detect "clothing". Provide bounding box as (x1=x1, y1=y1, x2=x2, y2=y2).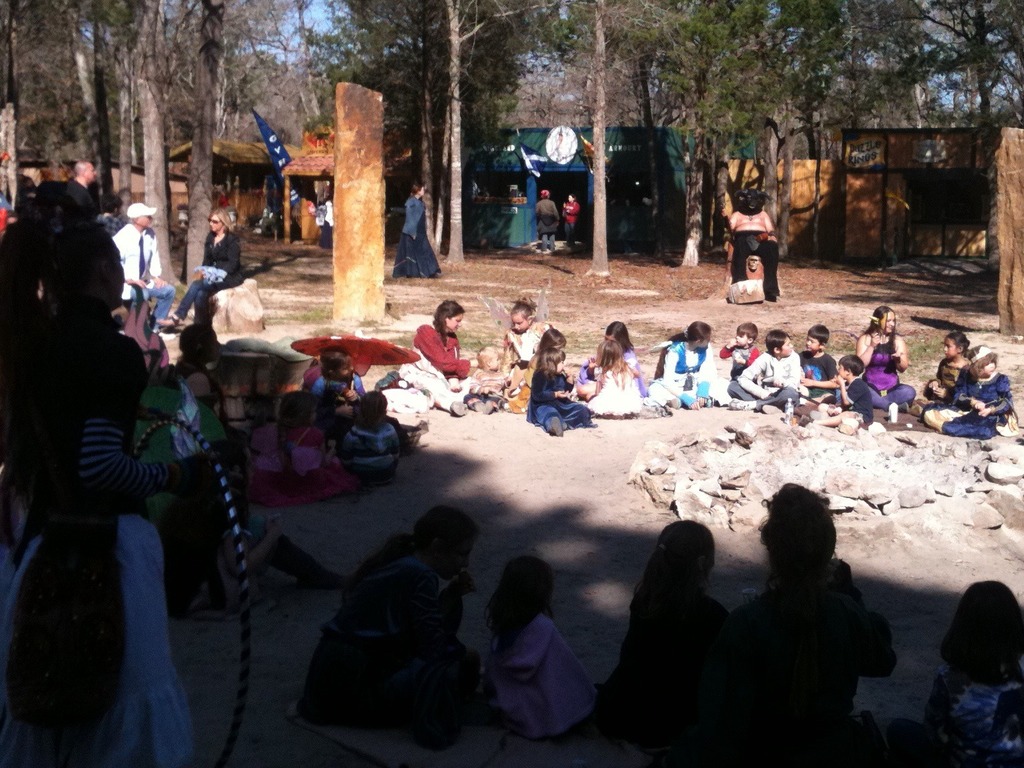
(x1=730, y1=345, x2=808, y2=415).
